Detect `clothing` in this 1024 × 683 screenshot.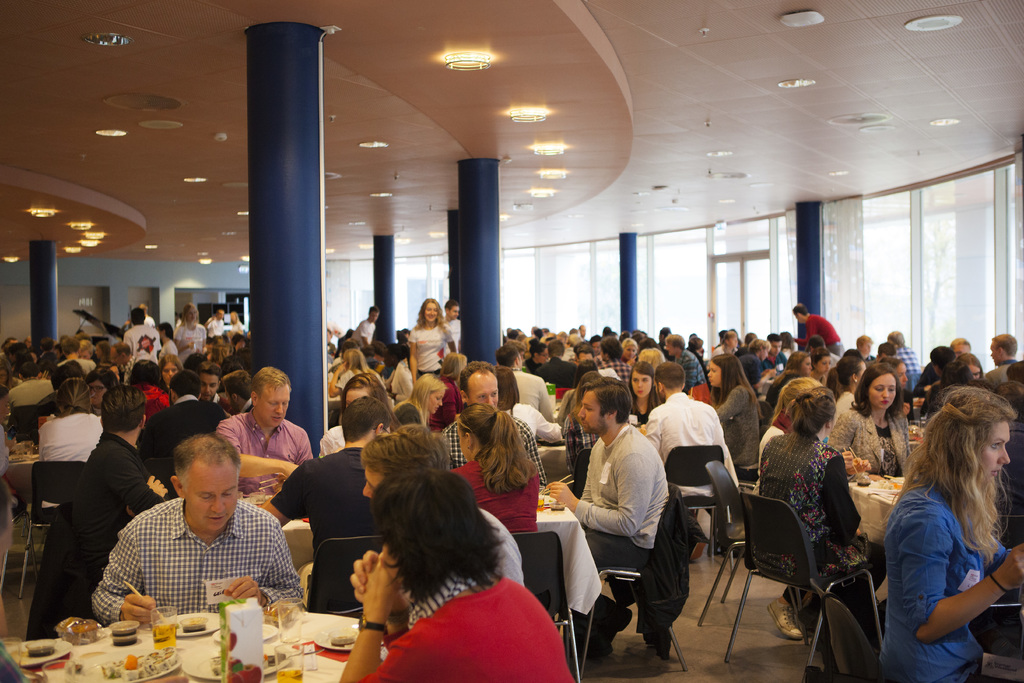
Detection: <region>878, 479, 1008, 678</region>.
